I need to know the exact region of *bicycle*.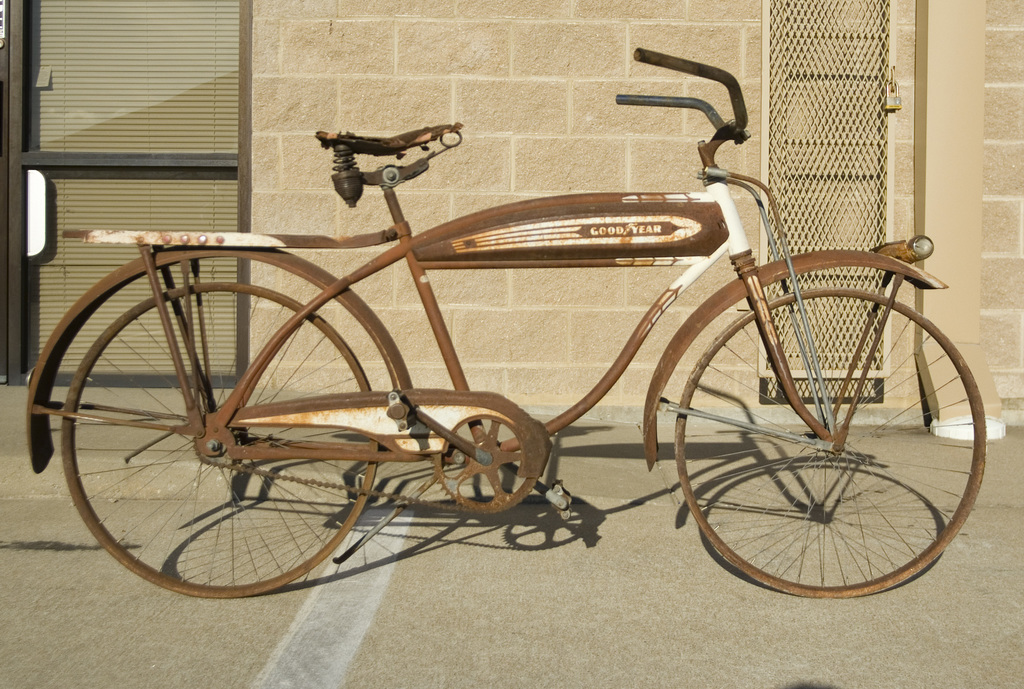
Region: left=51, top=94, right=982, bottom=607.
